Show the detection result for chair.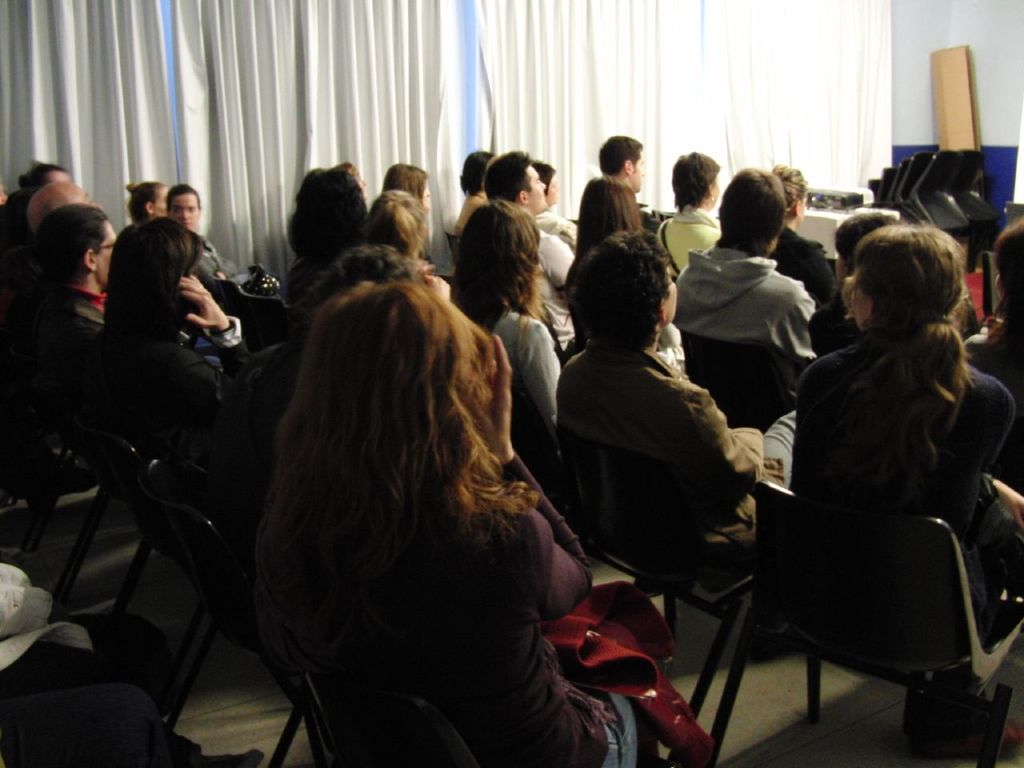
270:648:506:767.
